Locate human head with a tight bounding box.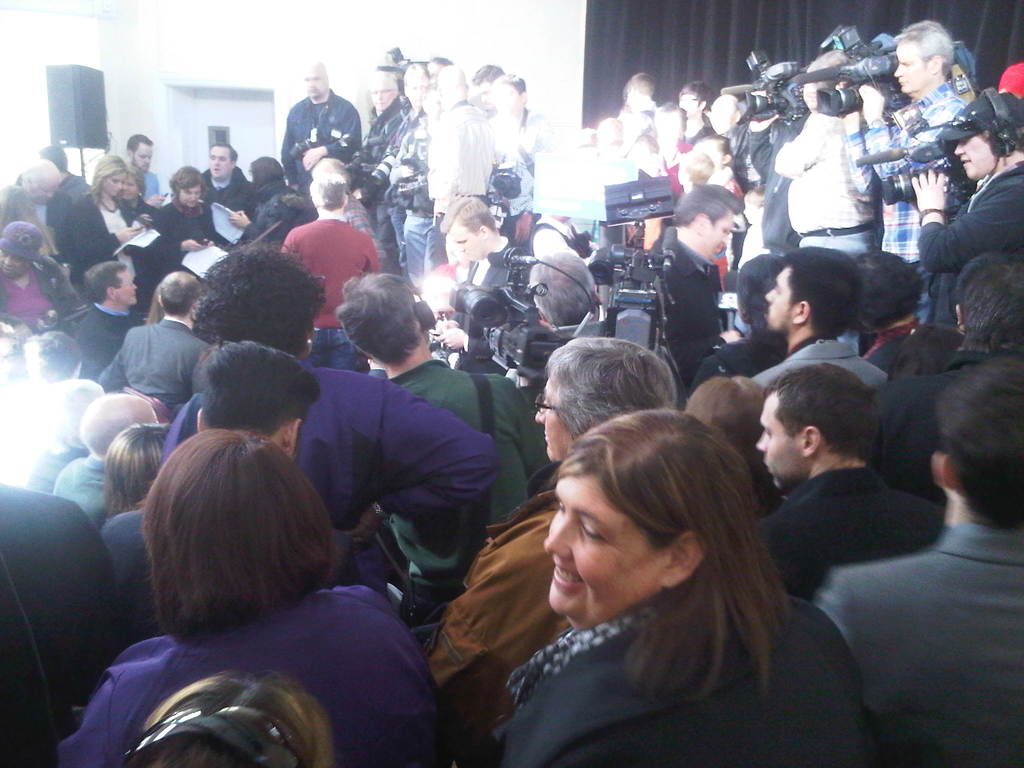
(531,246,600,329).
